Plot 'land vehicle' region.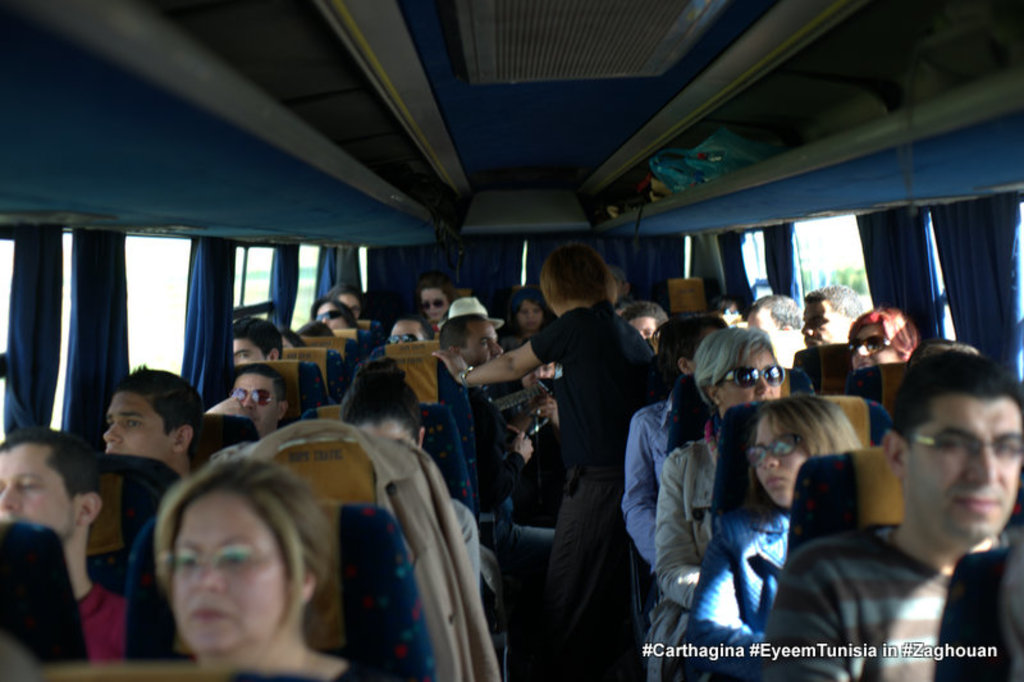
Plotted at x1=91 y1=37 x2=965 y2=681.
